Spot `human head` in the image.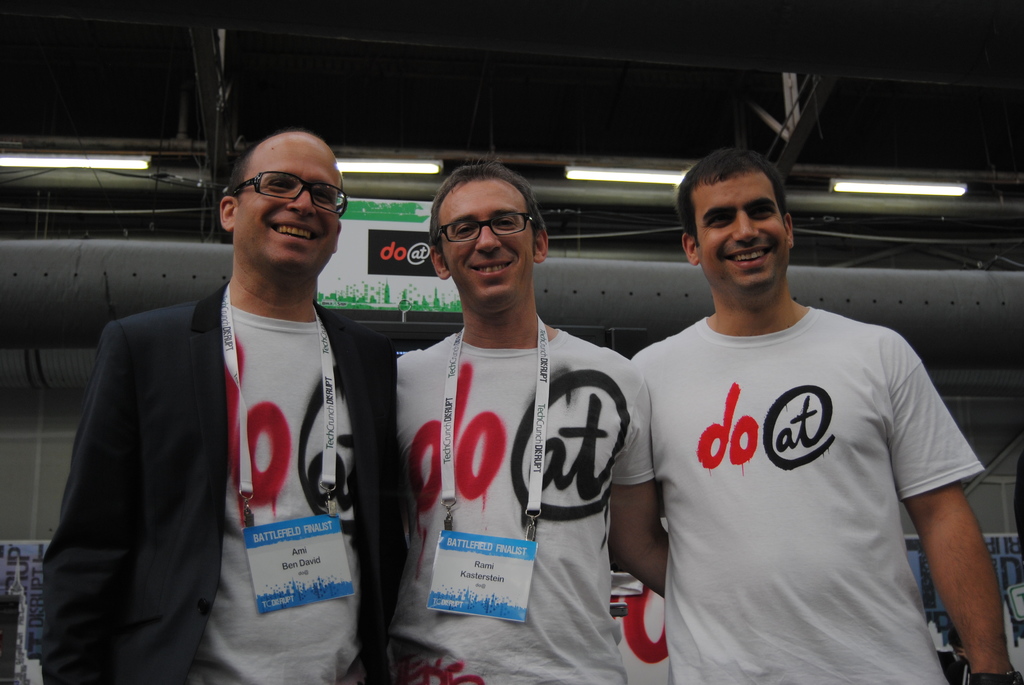
`human head` found at 676:146:807:278.
